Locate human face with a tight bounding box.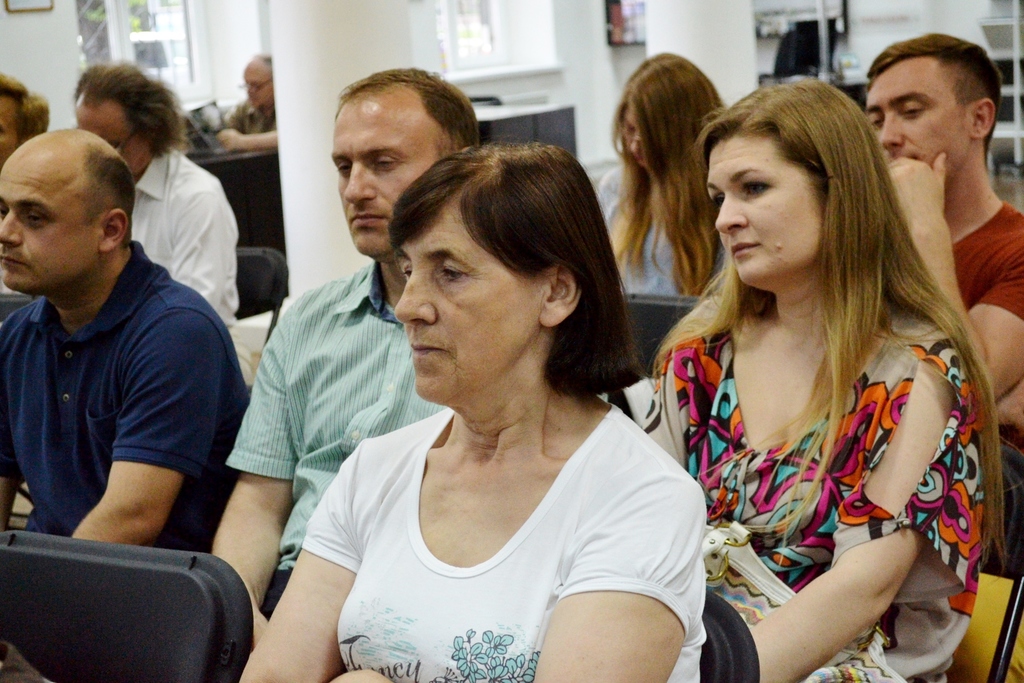
(850,39,968,189).
